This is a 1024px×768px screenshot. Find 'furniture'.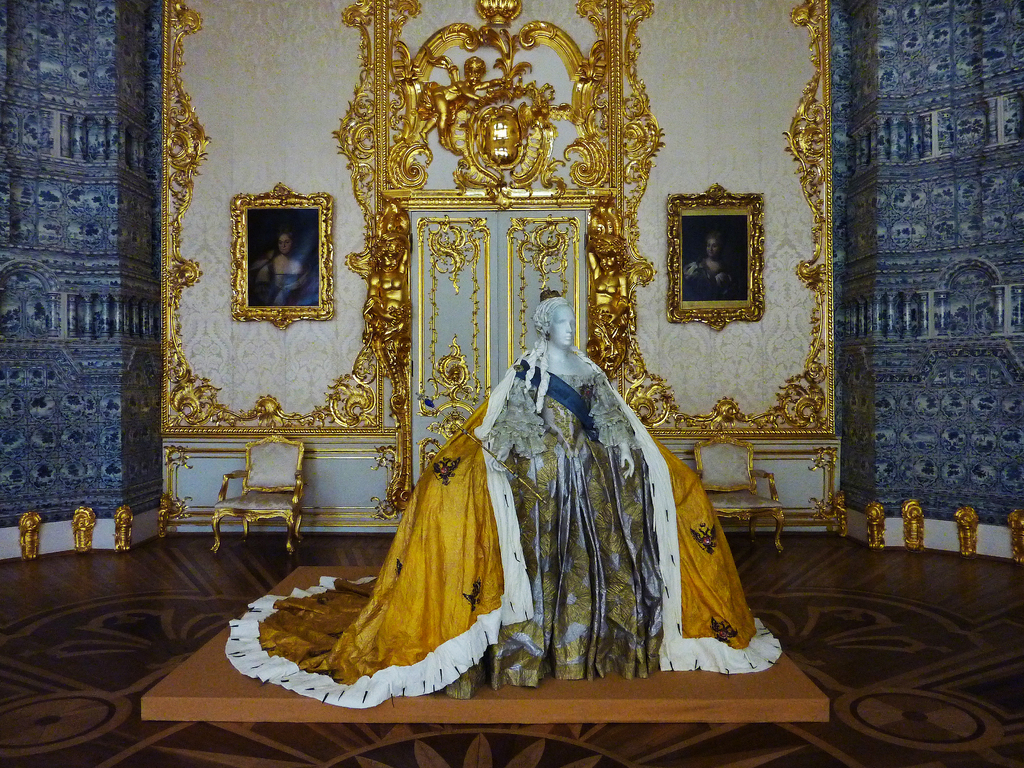
Bounding box: rect(697, 433, 784, 553).
